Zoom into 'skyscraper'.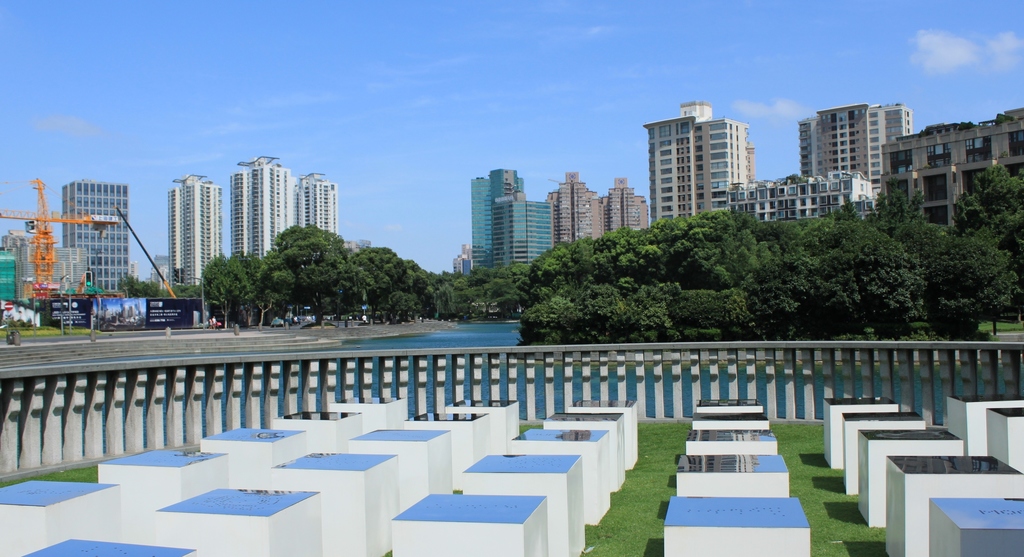
Zoom target: l=799, t=102, r=913, b=197.
